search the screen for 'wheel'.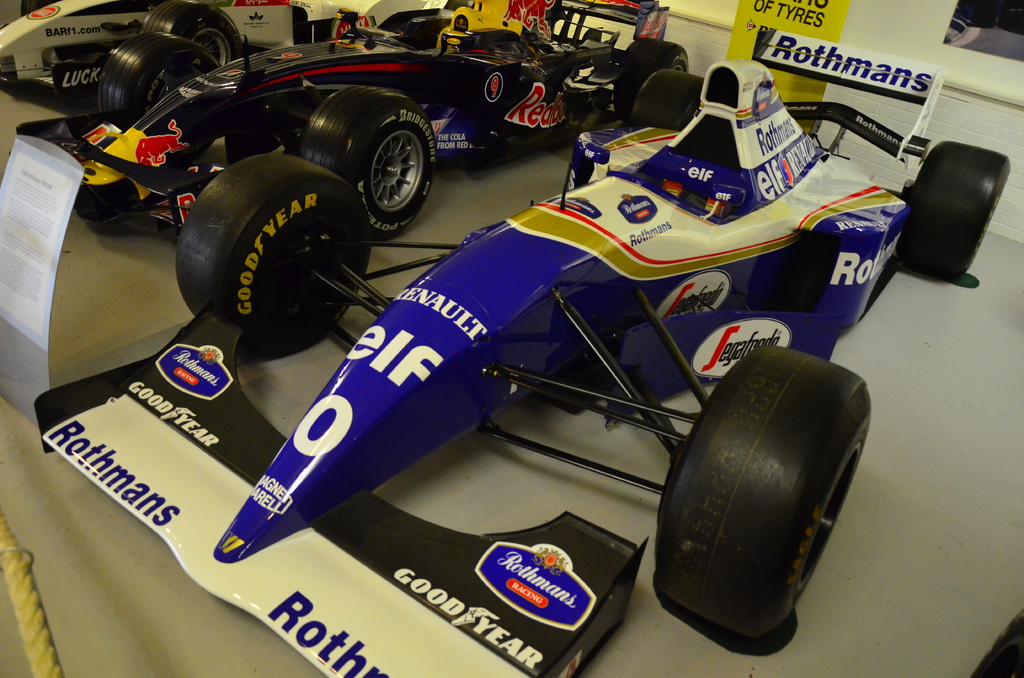
Found at 99 30 220 164.
